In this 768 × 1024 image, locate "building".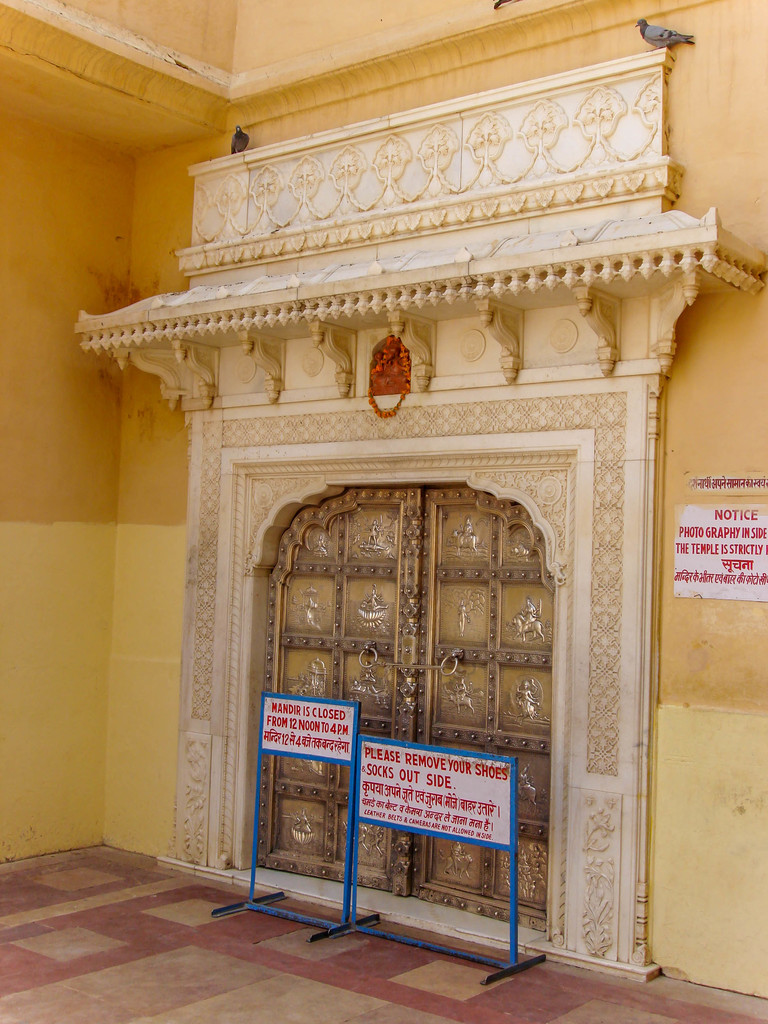
Bounding box: BBox(0, 0, 767, 1023).
